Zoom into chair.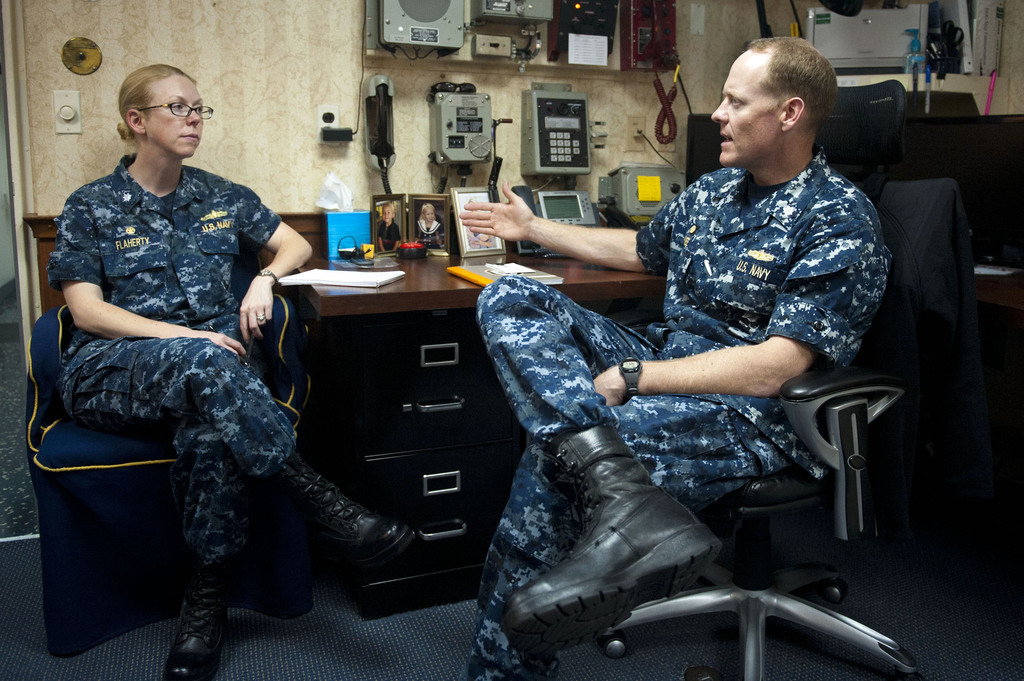
Zoom target: <region>589, 78, 927, 680</region>.
